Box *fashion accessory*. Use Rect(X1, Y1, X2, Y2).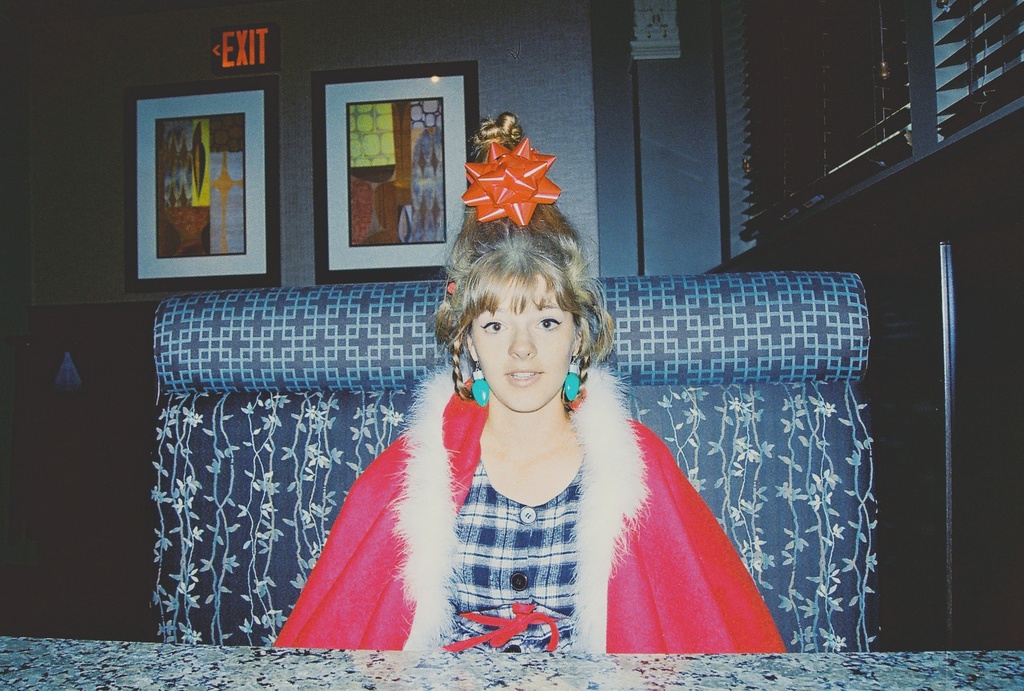
Rect(445, 601, 560, 656).
